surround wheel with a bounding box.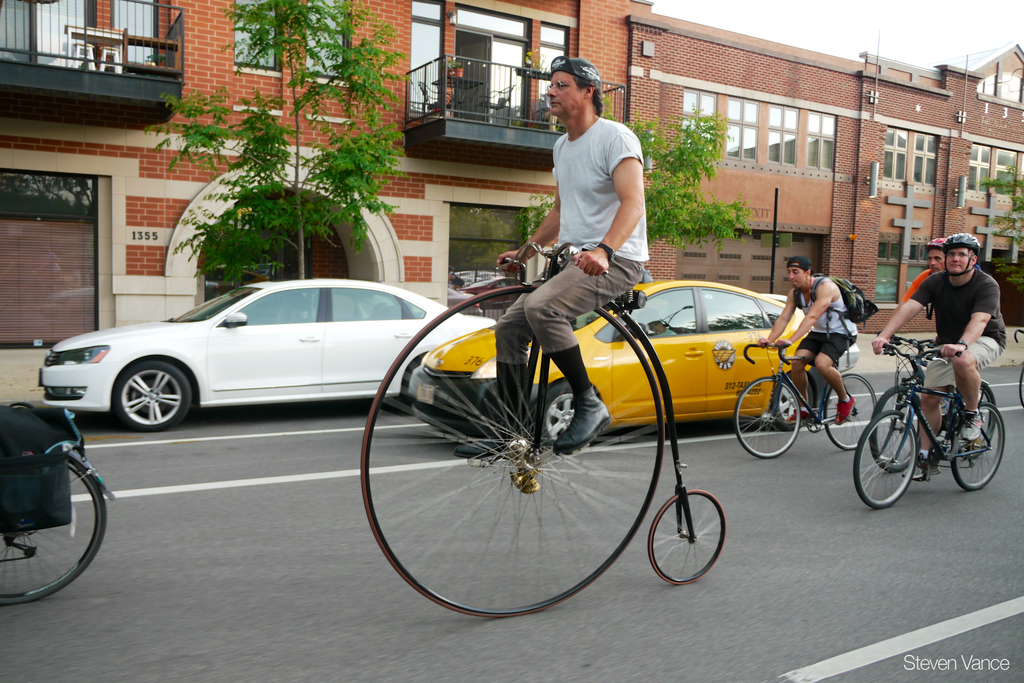
locate(96, 361, 181, 431).
